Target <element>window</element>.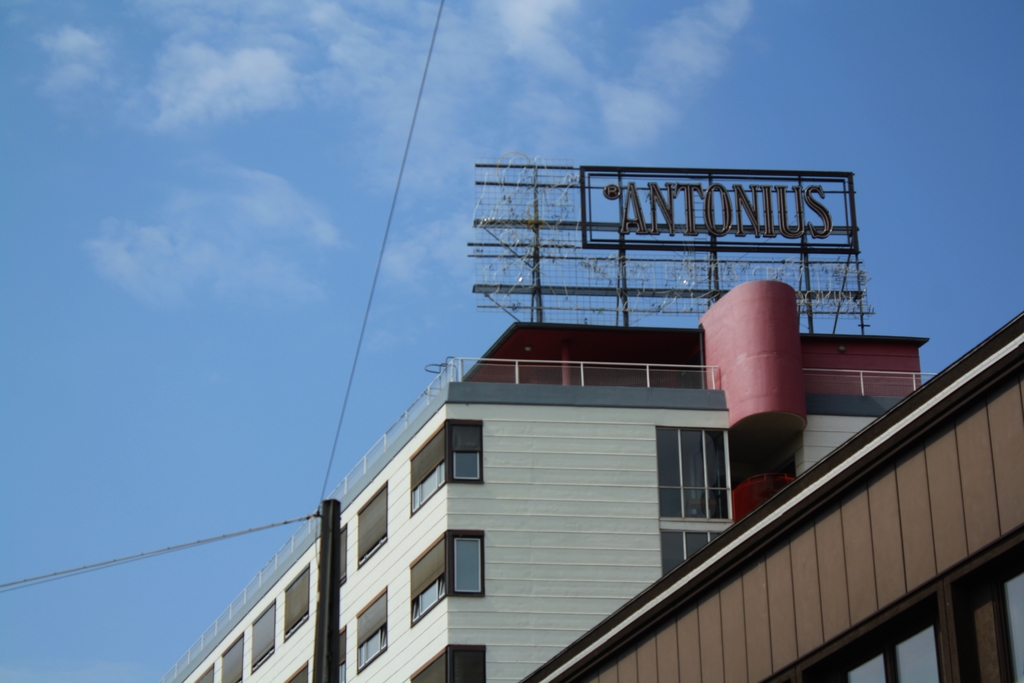
Target region: Rect(406, 412, 486, 517).
